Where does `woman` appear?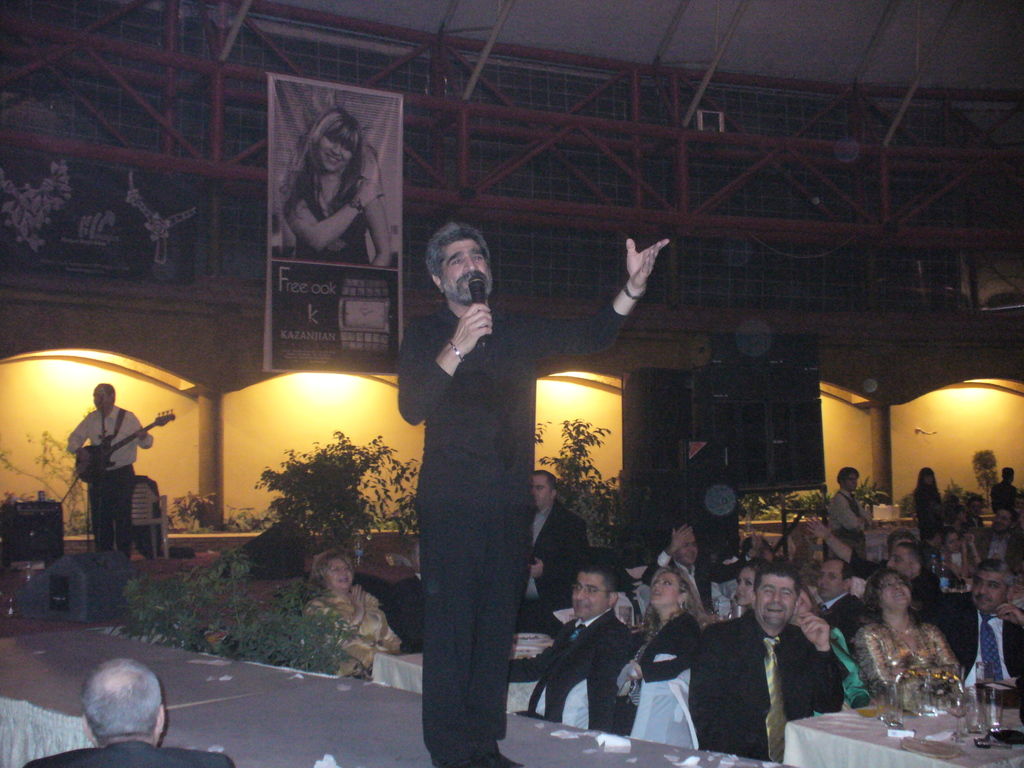
Appears at l=287, t=539, r=440, b=684.
